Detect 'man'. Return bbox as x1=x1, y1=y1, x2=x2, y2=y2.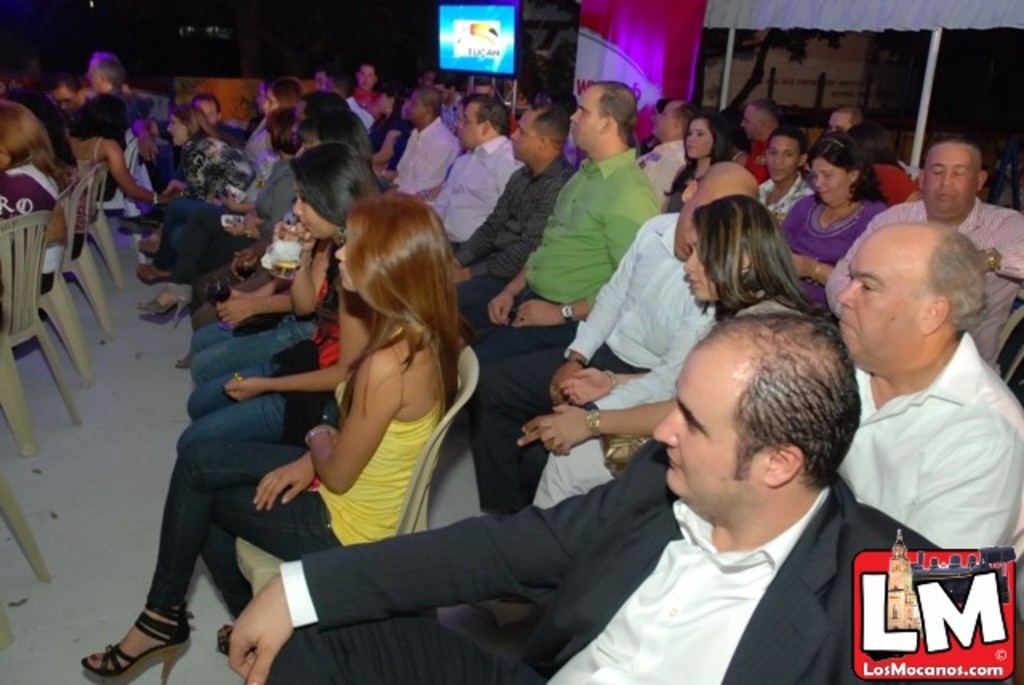
x1=469, y1=80, x2=662, y2=514.
